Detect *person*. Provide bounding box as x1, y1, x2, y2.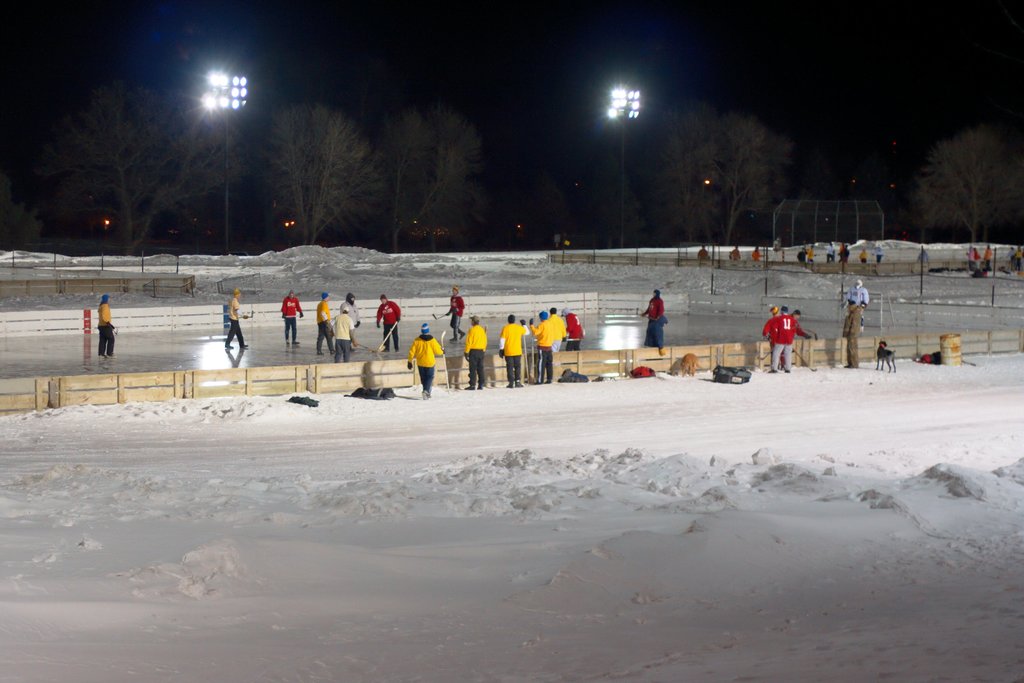
317, 292, 333, 352.
